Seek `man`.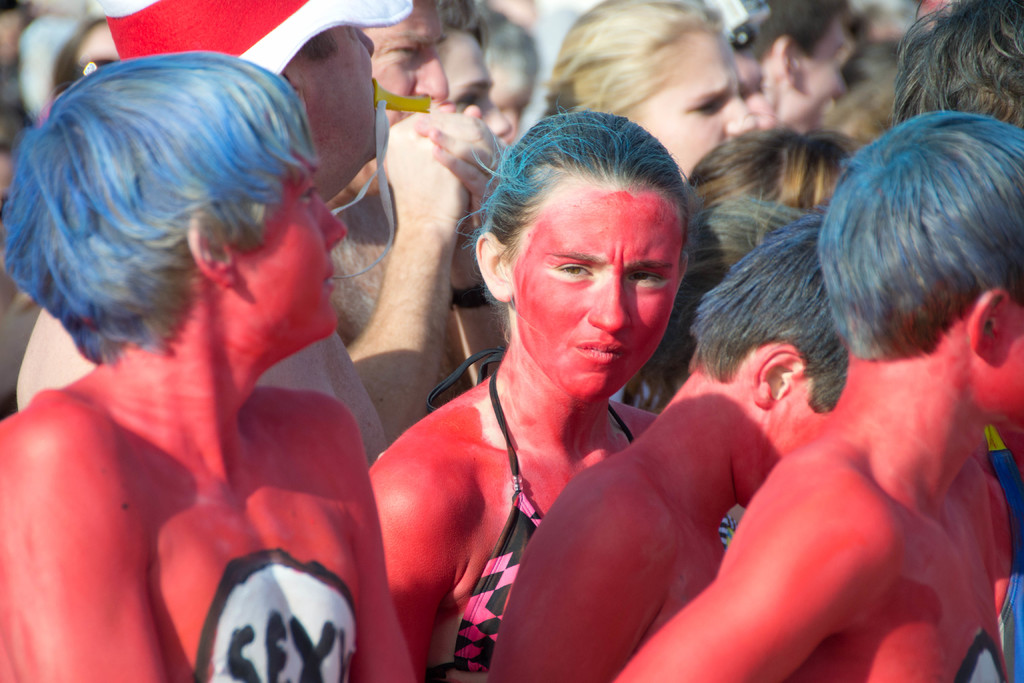
{"x1": 15, "y1": 0, "x2": 508, "y2": 467}.
